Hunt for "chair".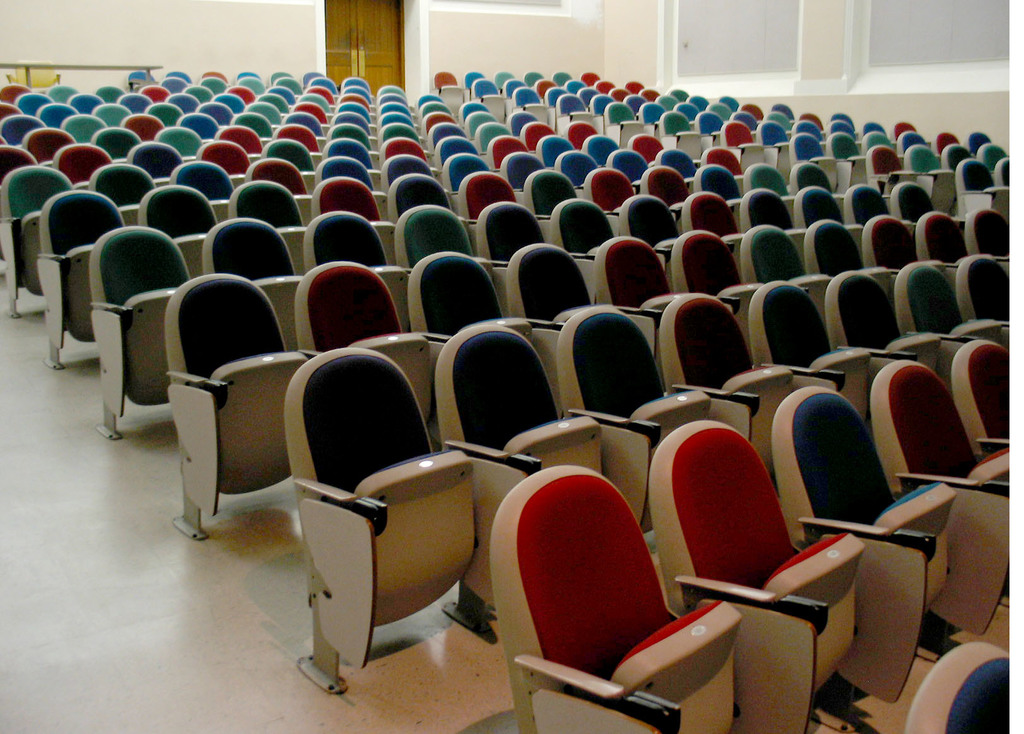
Hunted down at left=791, top=164, right=830, bottom=189.
